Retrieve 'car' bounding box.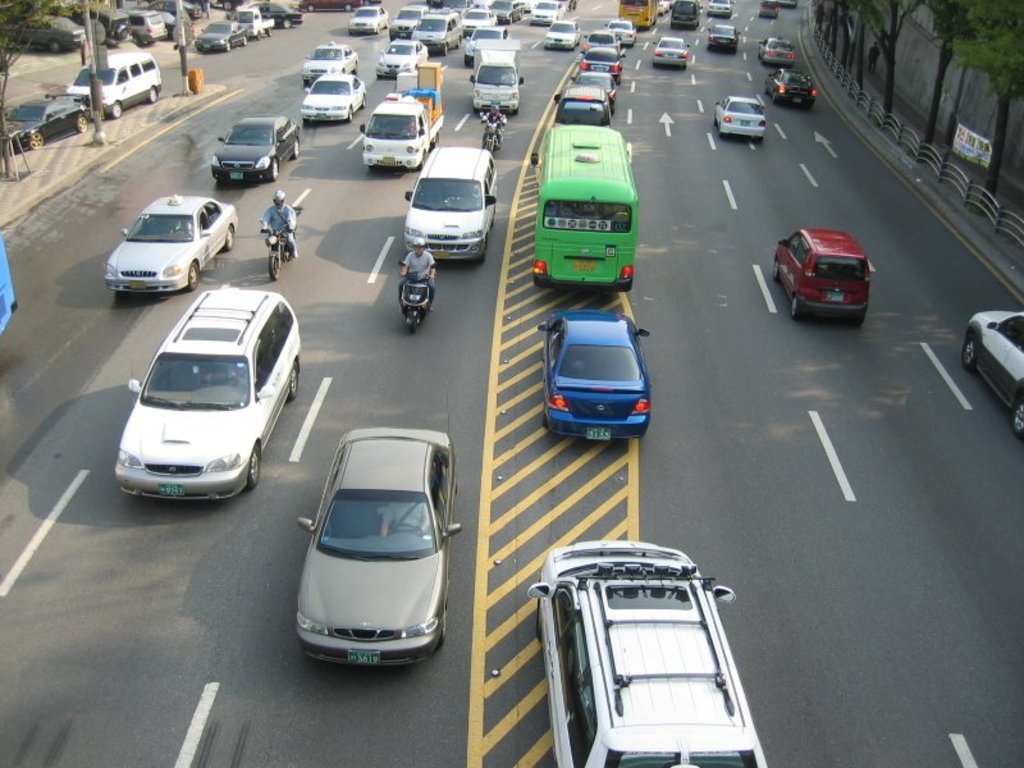
Bounding box: x1=118 y1=287 x2=302 y2=500.
